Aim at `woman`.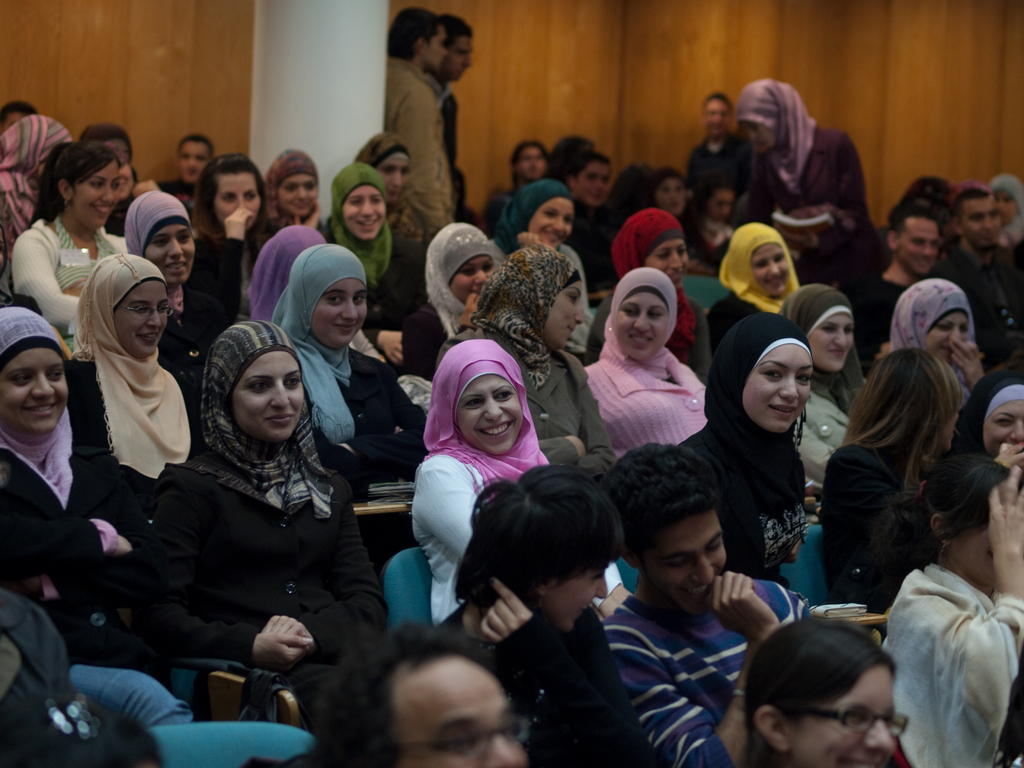
Aimed at pyautogui.locateOnScreen(585, 268, 705, 458).
